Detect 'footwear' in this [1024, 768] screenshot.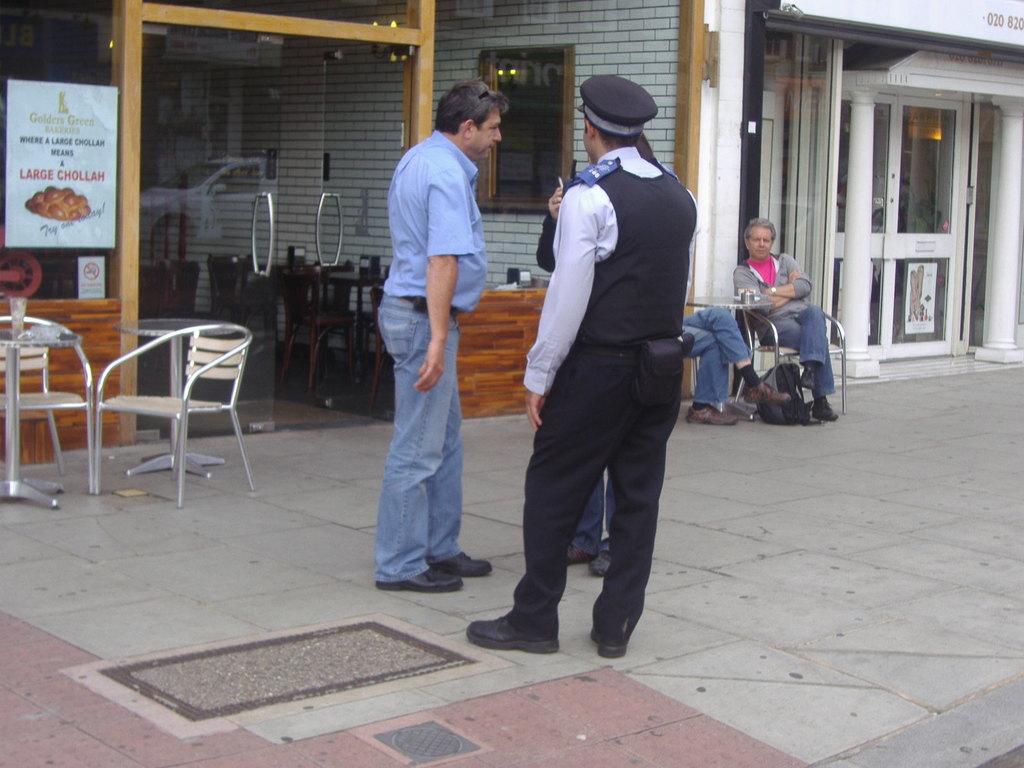
Detection: 566/540/592/565.
